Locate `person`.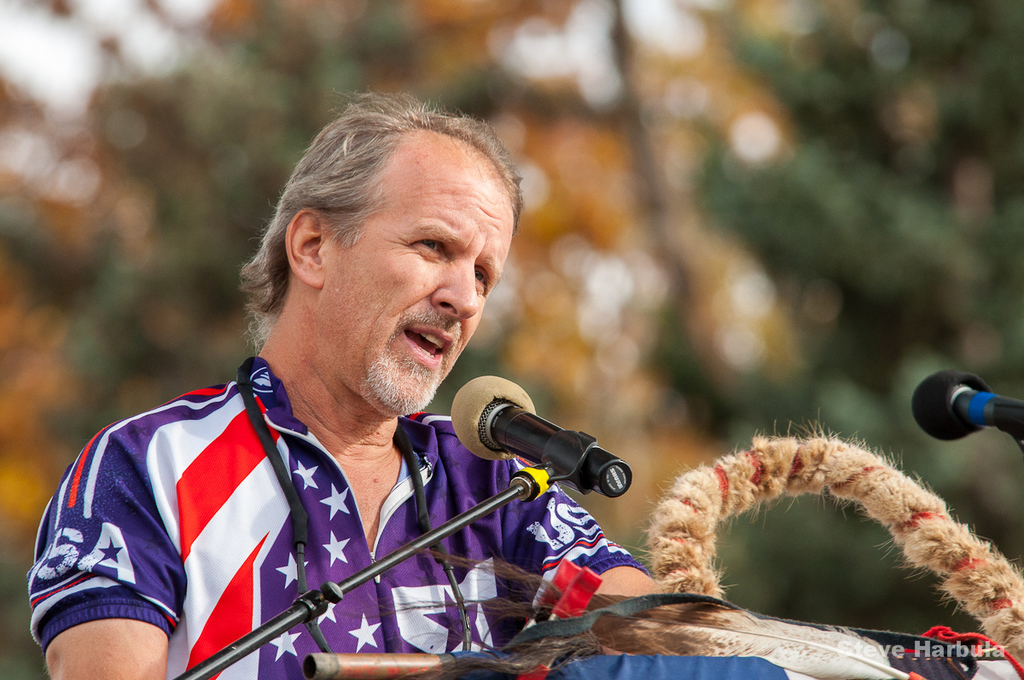
Bounding box: <bbox>66, 121, 619, 674</bbox>.
